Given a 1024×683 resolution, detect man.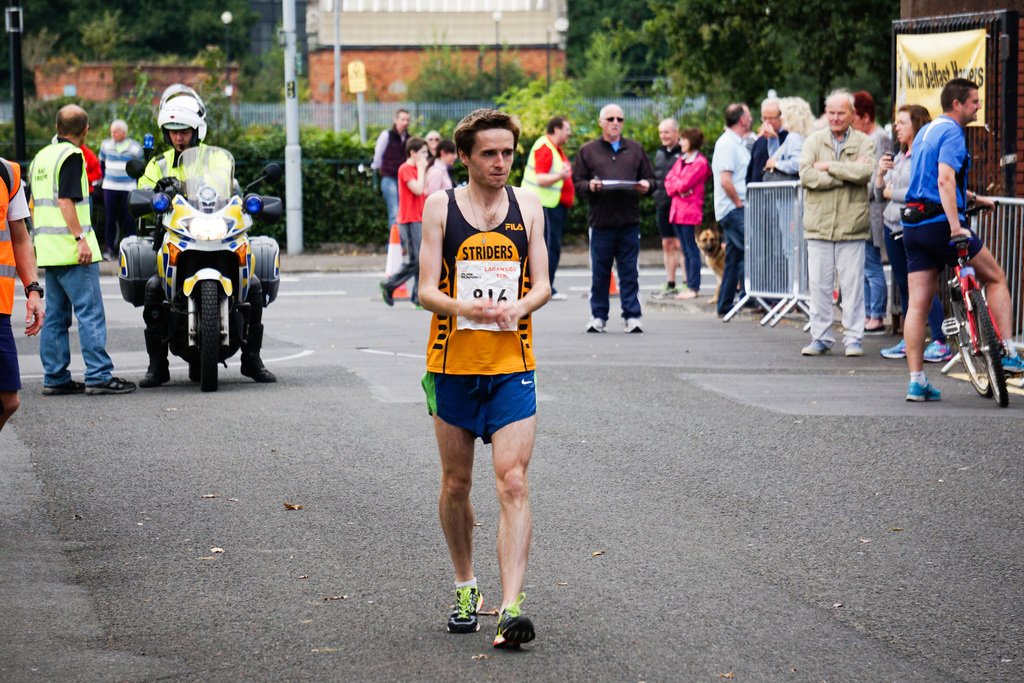
bbox=[0, 151, 47, 436].
